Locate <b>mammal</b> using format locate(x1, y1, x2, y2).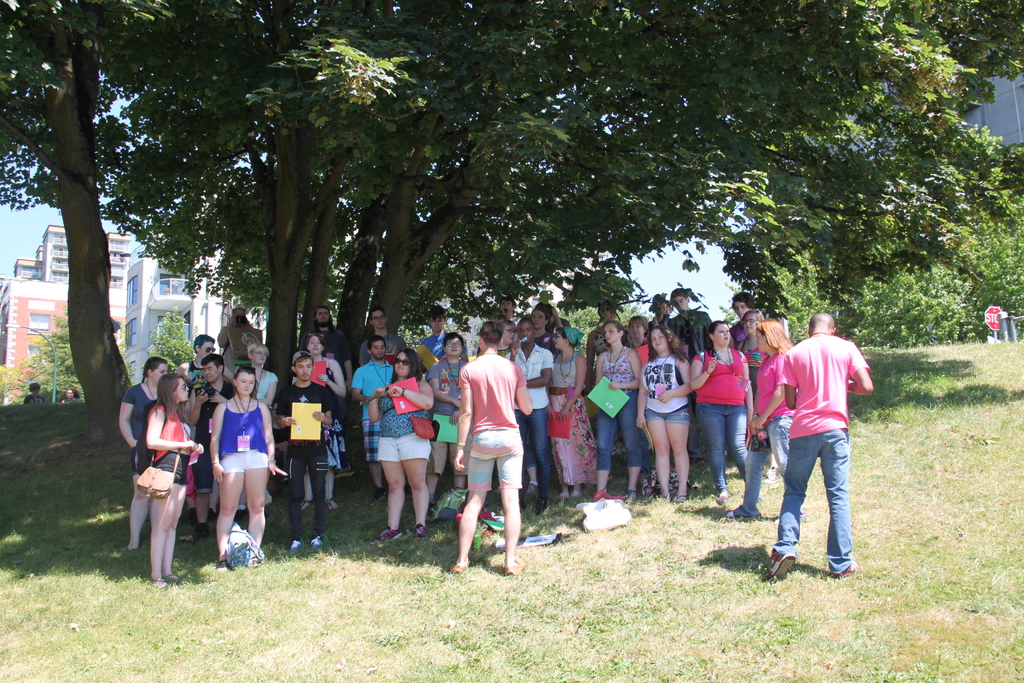
locate(296, 303, 356, 436).
